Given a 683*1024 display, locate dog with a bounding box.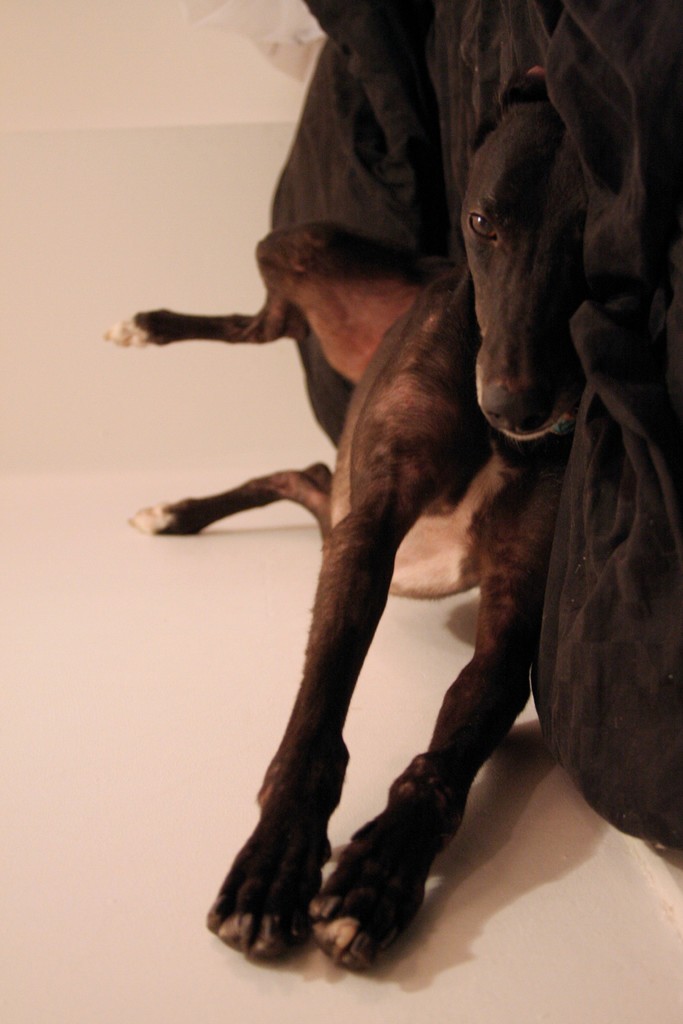
Located: 103,59,594,975.
